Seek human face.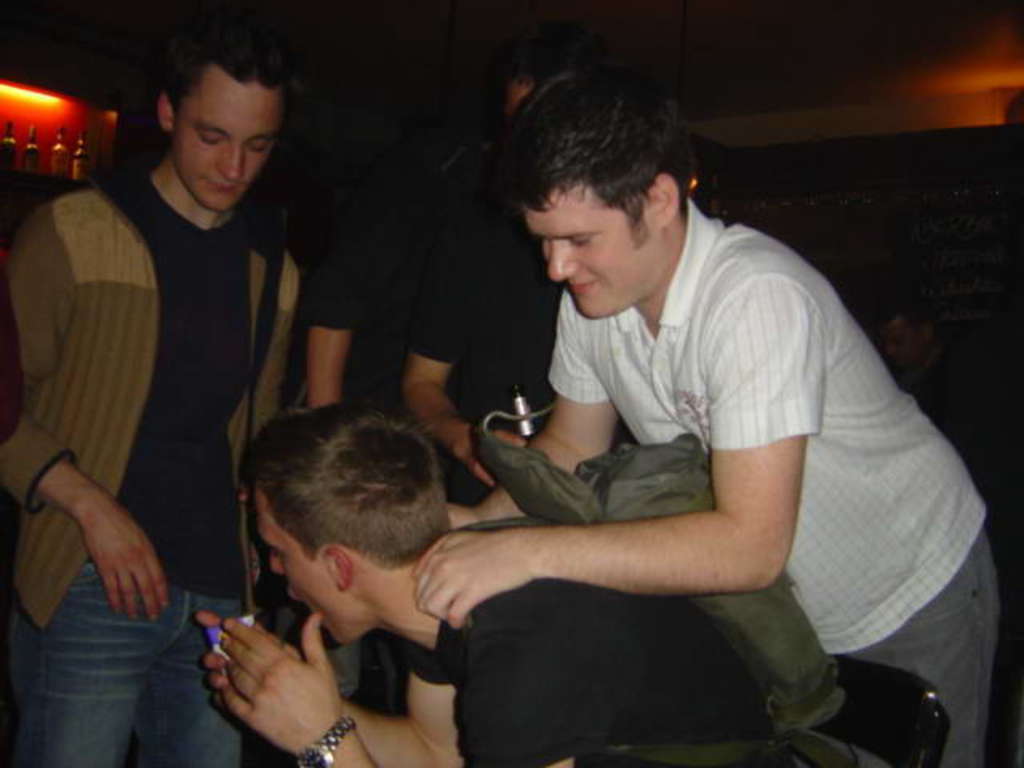
x1=174 y1=62 x2=283 y2=218.
